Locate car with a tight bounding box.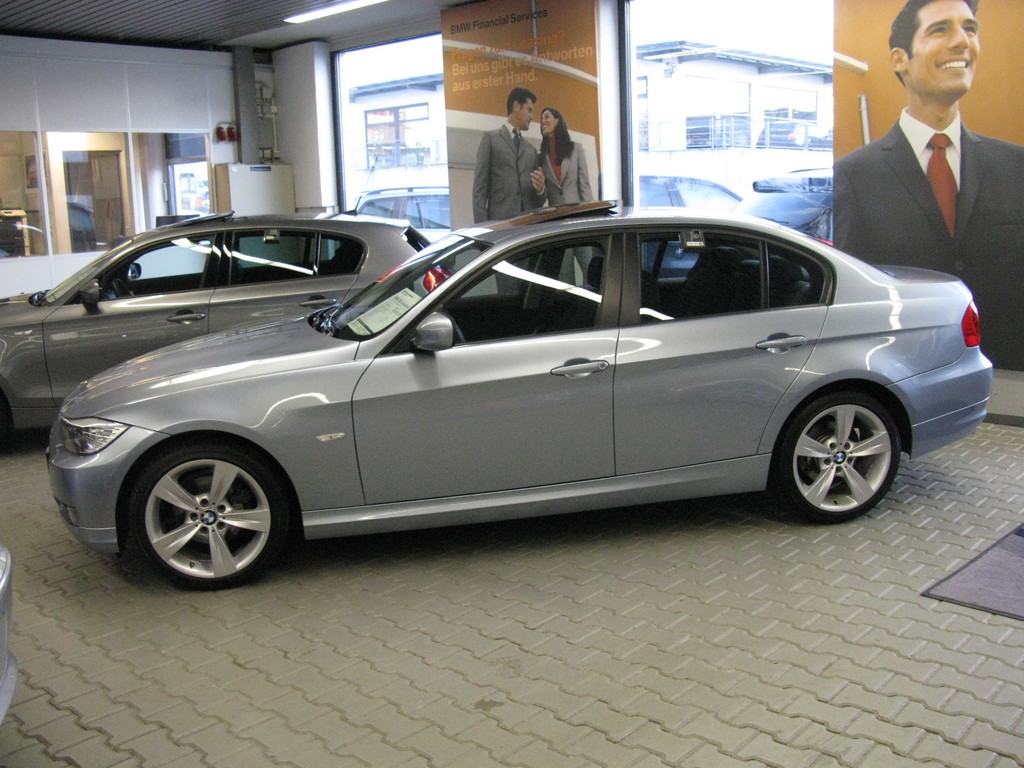
353 188 452 240.
